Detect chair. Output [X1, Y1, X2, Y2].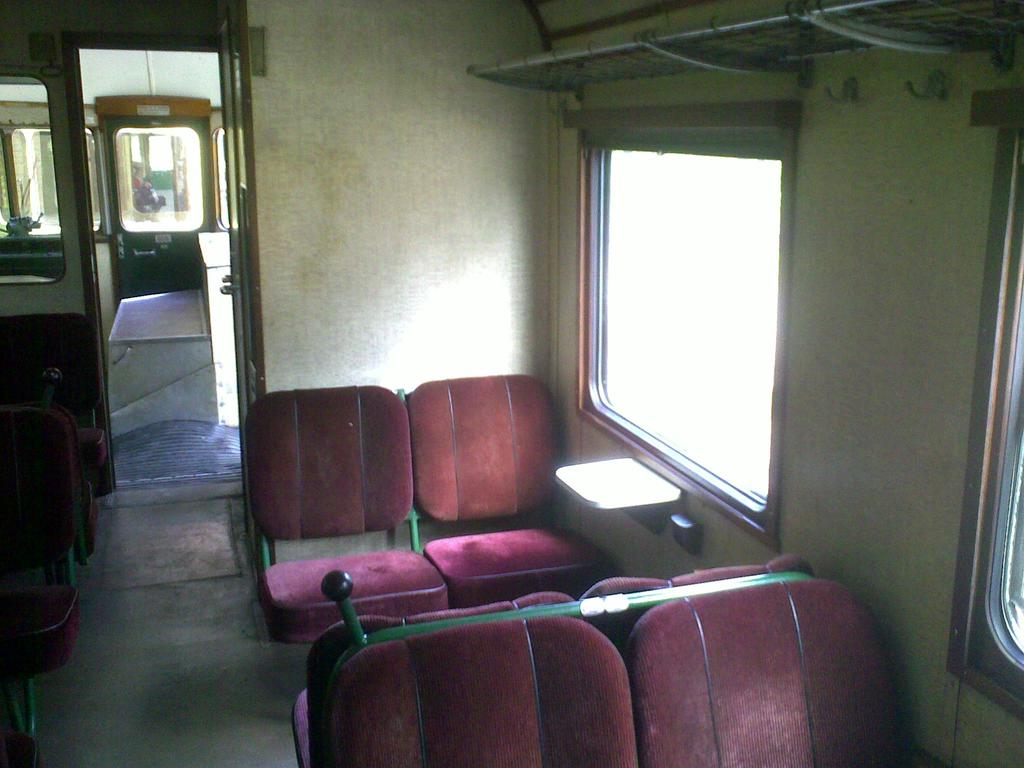
[428, 373, 604, 596].
